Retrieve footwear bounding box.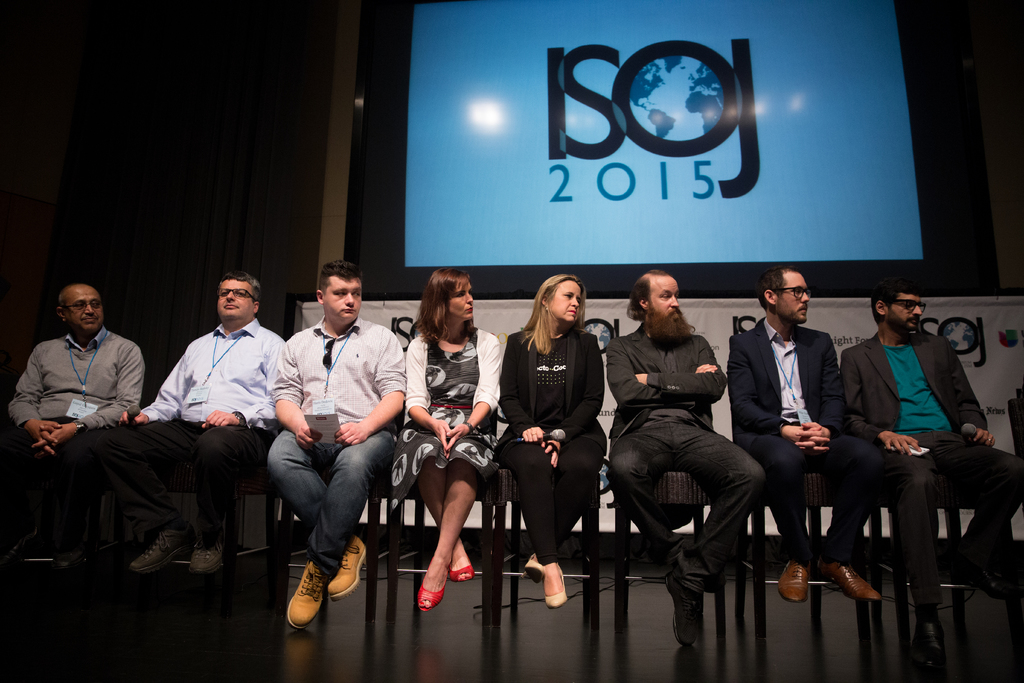
Bounding box: bbox=[9, 532, 49, 563].
